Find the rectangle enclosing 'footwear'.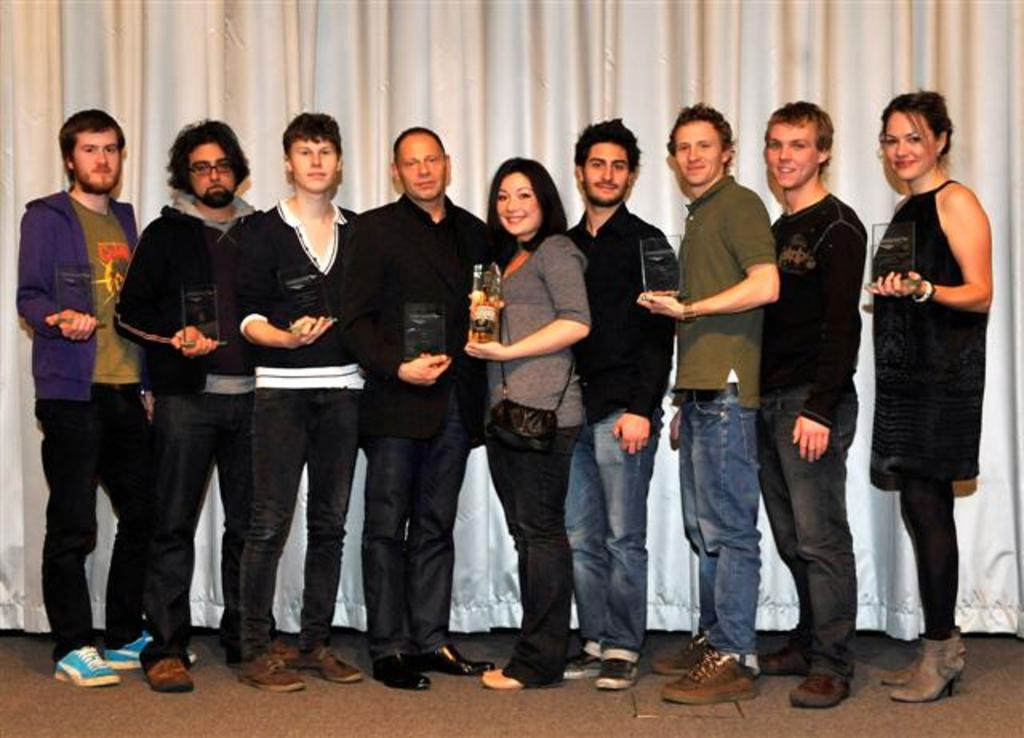
crop(882, 626, 968, 684).
